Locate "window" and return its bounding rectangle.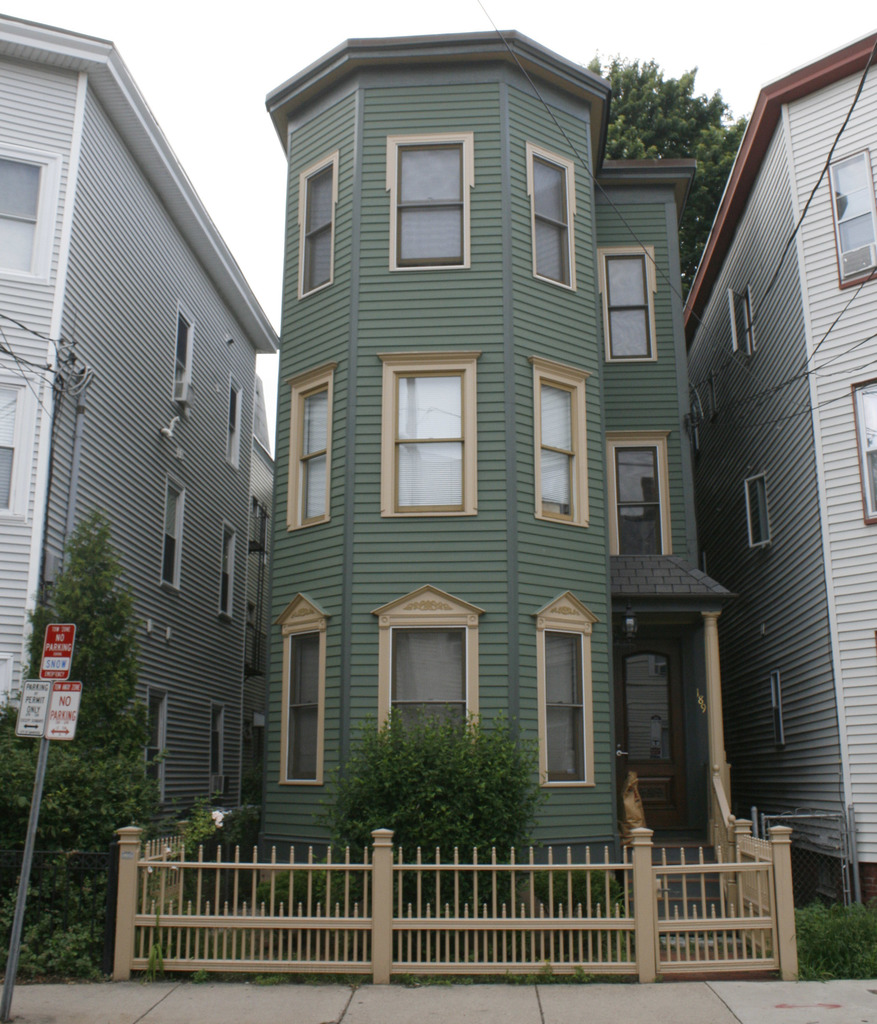
(x1=604, y1=435, x2=674, y2=563).
